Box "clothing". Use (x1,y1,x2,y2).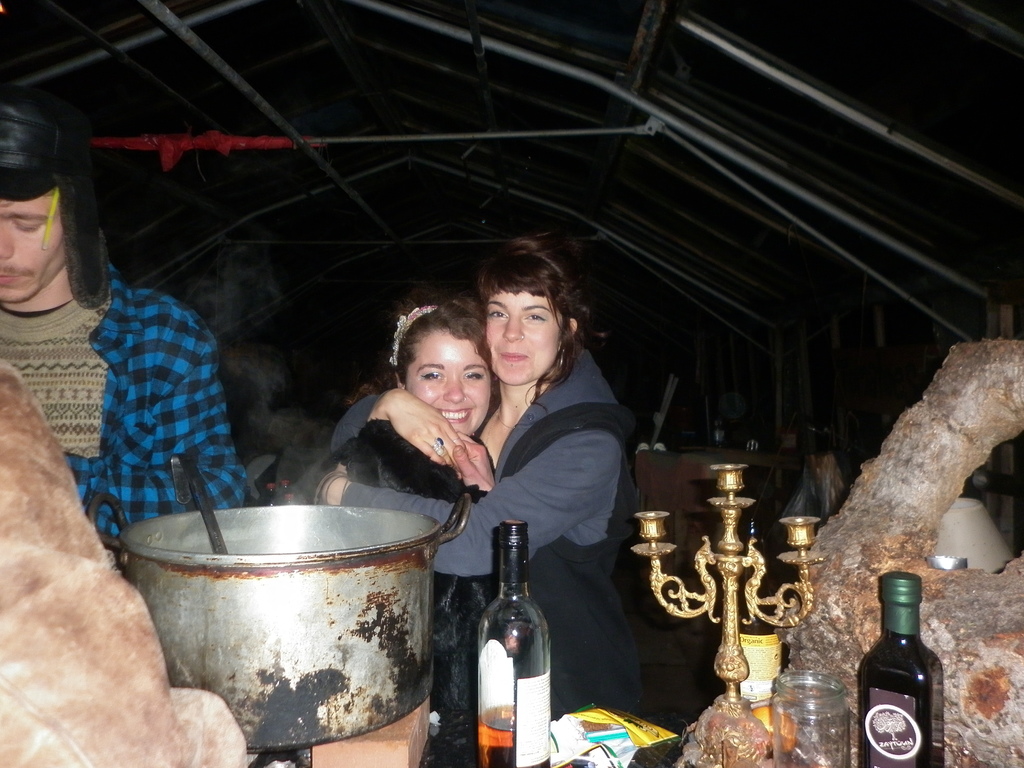
(320,419,477,497).
